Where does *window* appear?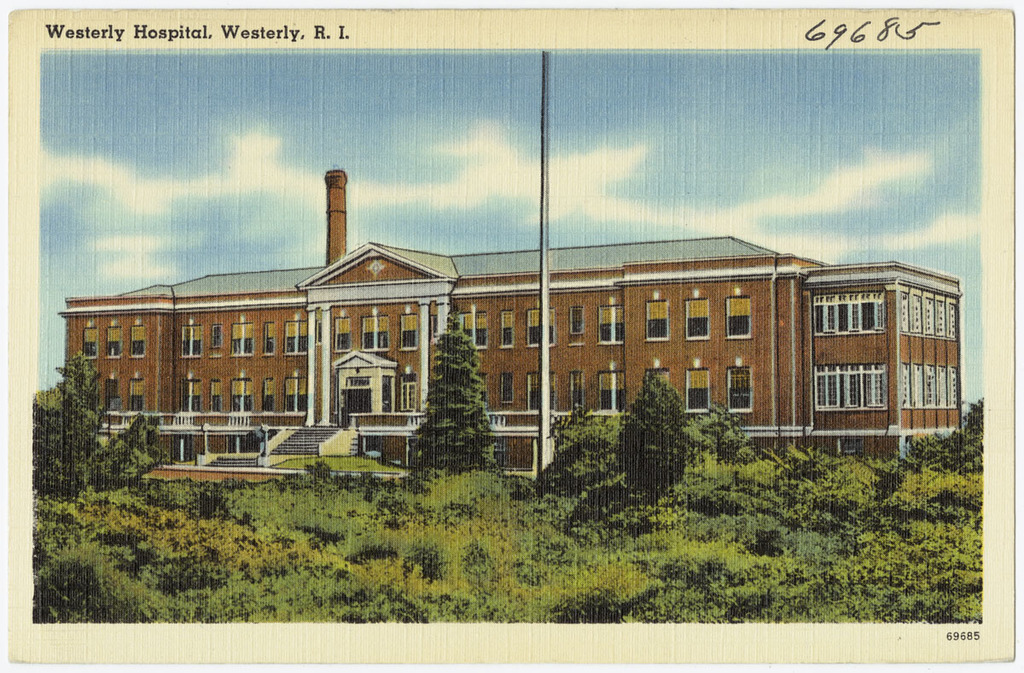
Appears at <region>499, 373, 513, 406</region>.
